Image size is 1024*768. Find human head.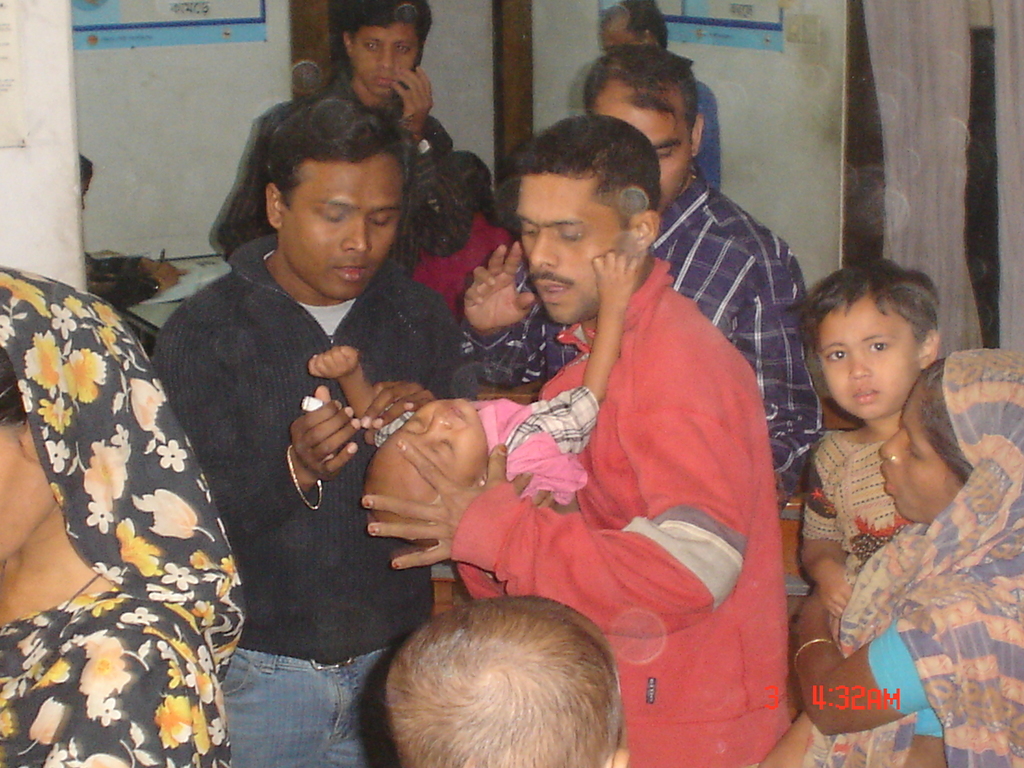
bbox=[263, 95, 404, 299].
